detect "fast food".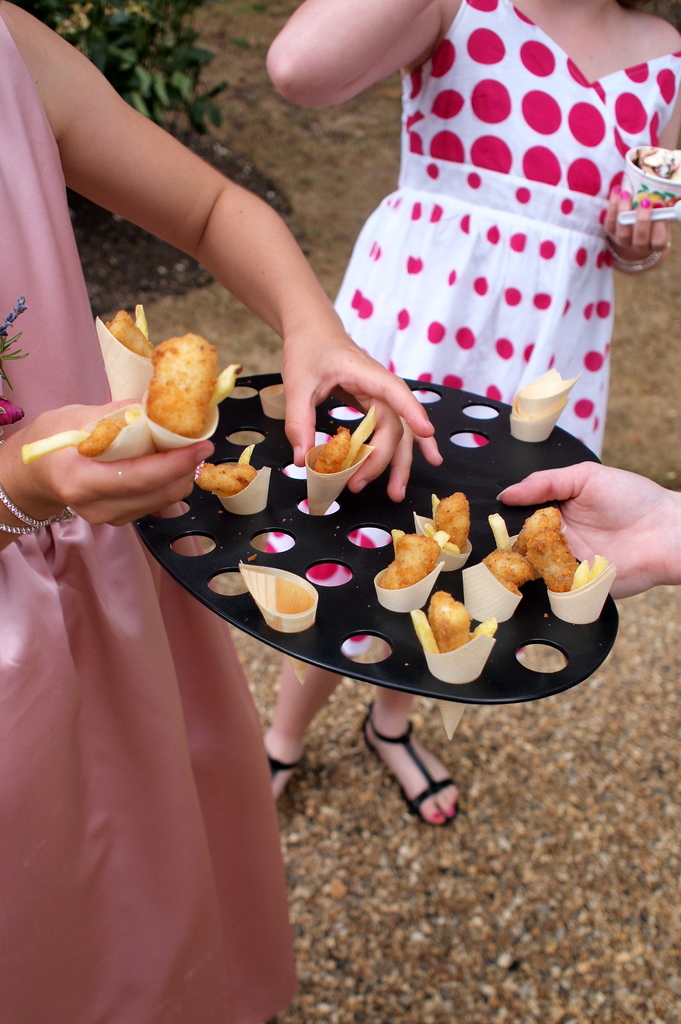
Detected at 431,590,469,653.
